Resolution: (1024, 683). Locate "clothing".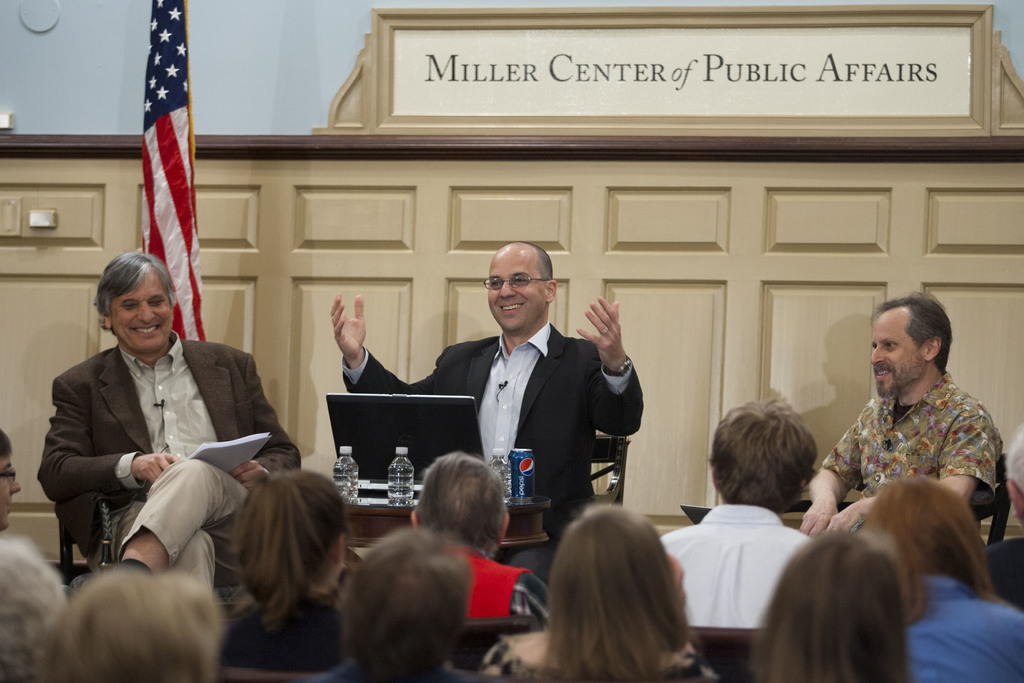
left=655, top=493, right=819, bottom=632.
